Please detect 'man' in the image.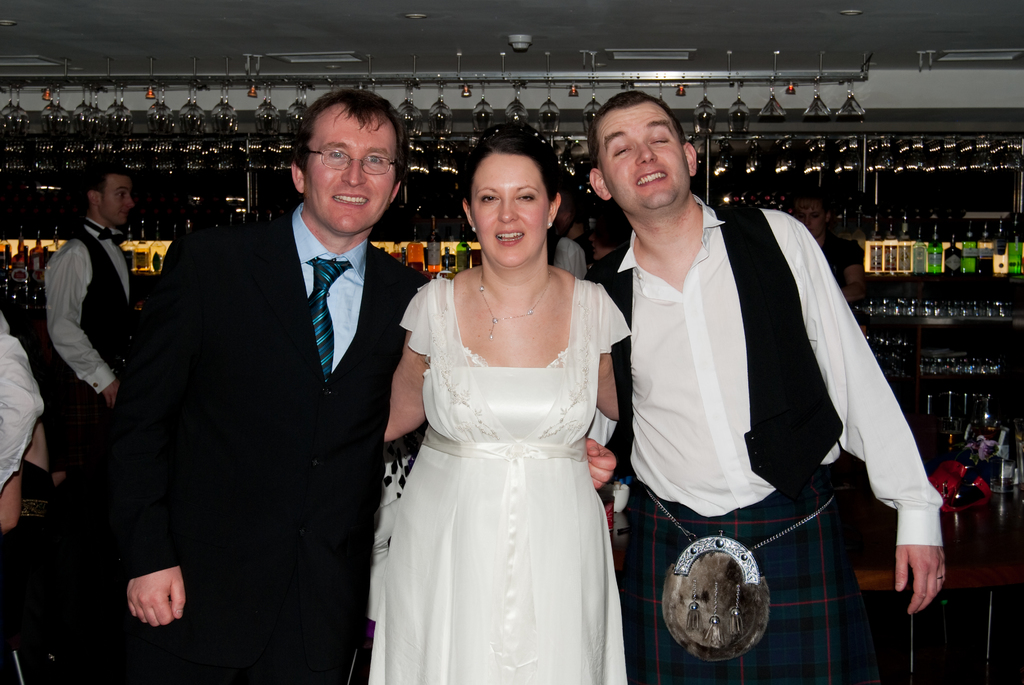
box=[585, 89, 945, 684].
